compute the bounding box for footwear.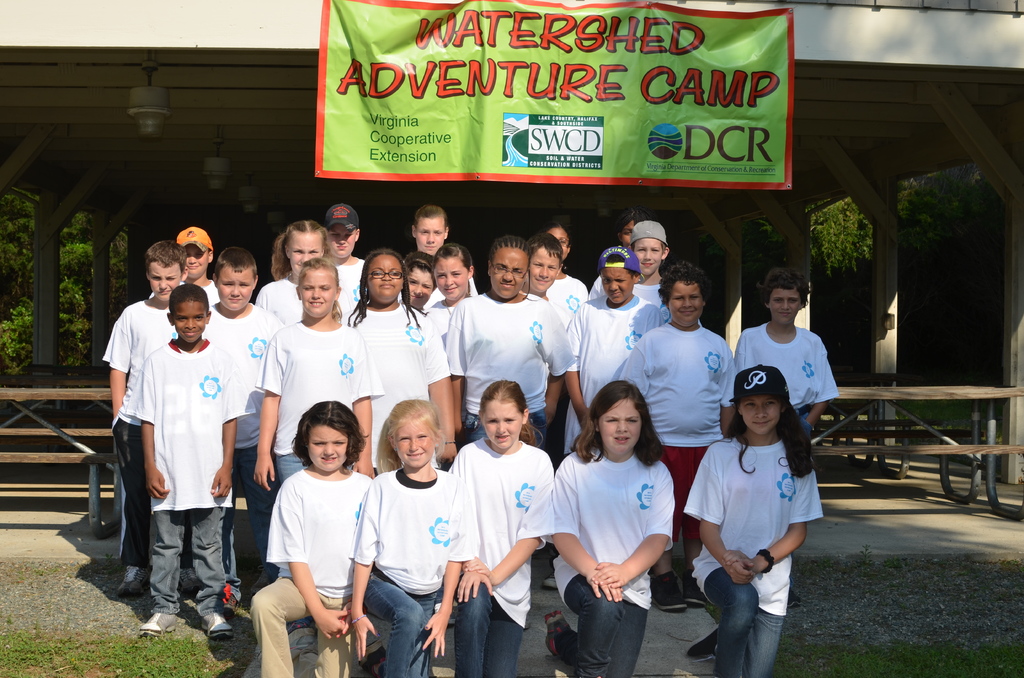
locate(115, 564, 152, 599).
